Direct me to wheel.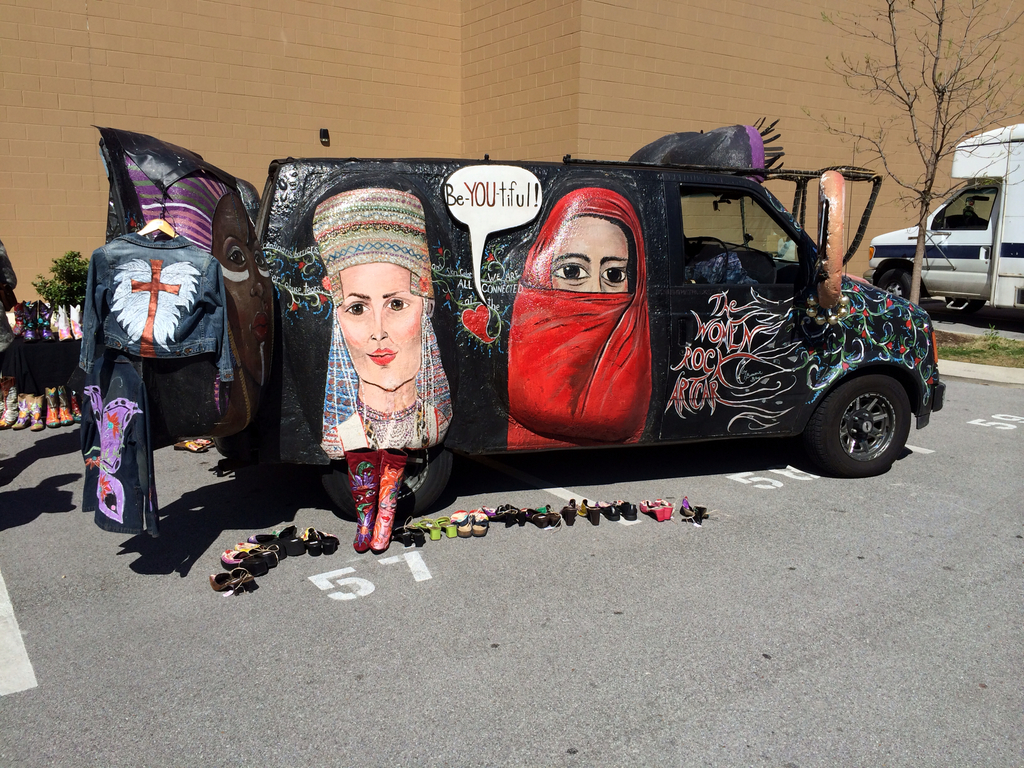
Direction: x1=802, y1=373, x2=913, y2=476.
